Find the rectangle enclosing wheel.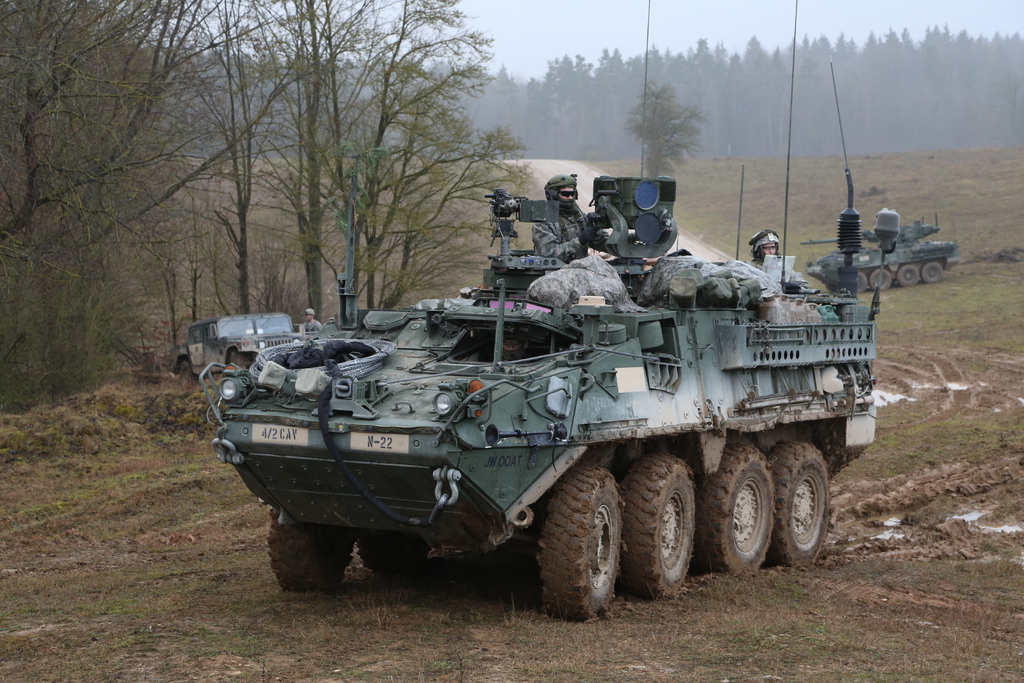
x1=359 y1=534 x2=430 y2=572.
